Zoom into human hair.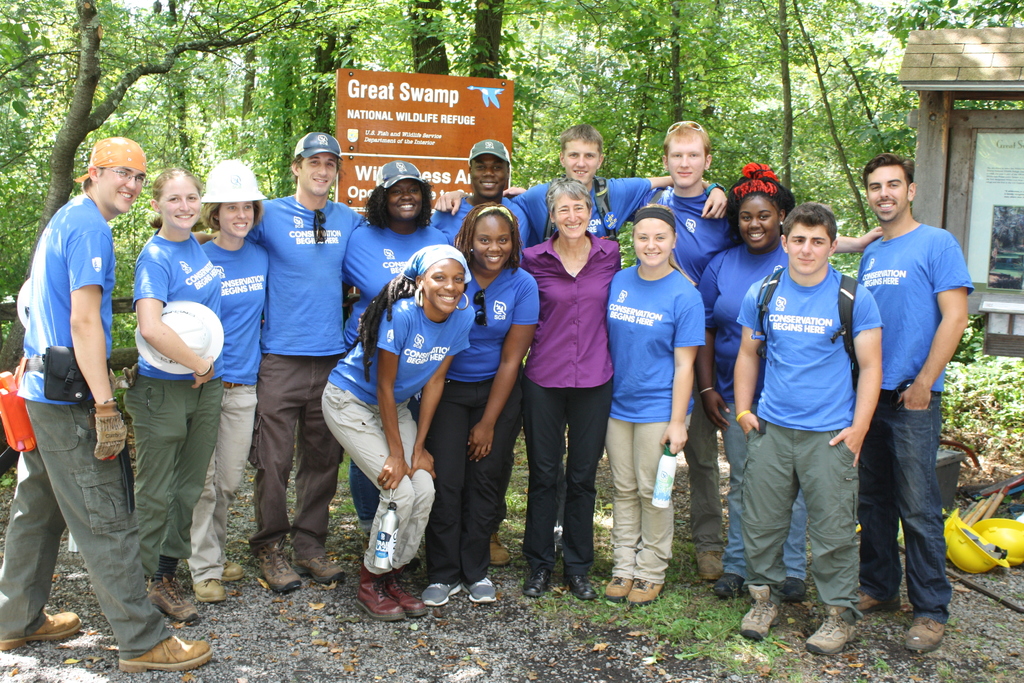
Zoom target: box=[349, 274, 414, 381].
